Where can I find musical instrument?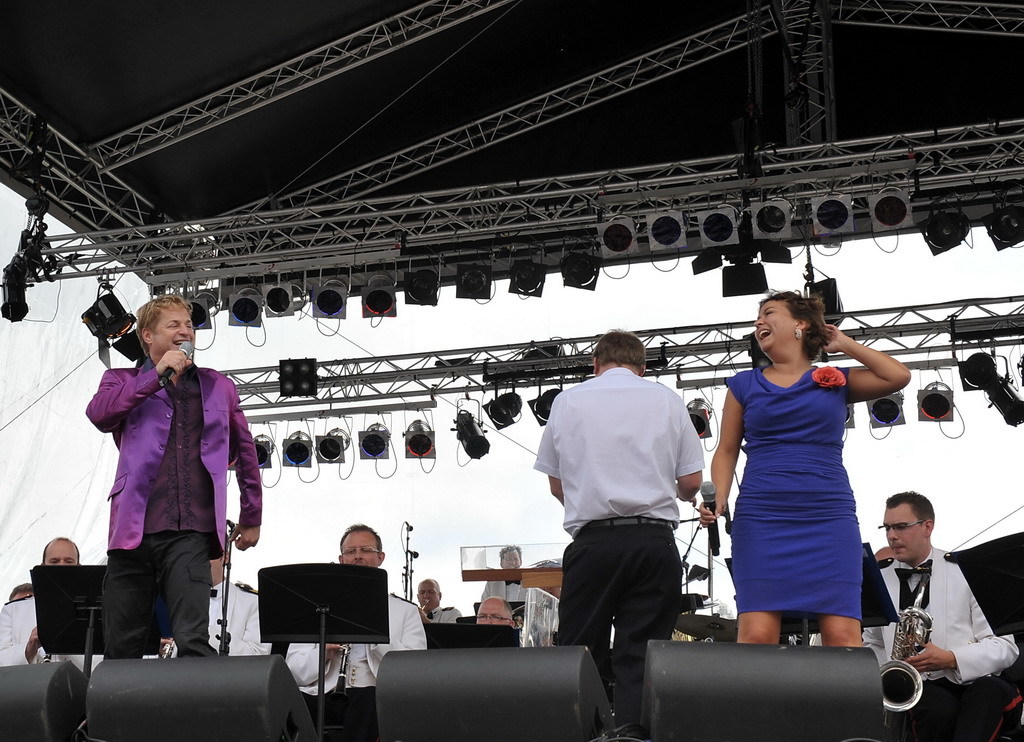
You can find it at l=334, t=640, r=358, b=691.
